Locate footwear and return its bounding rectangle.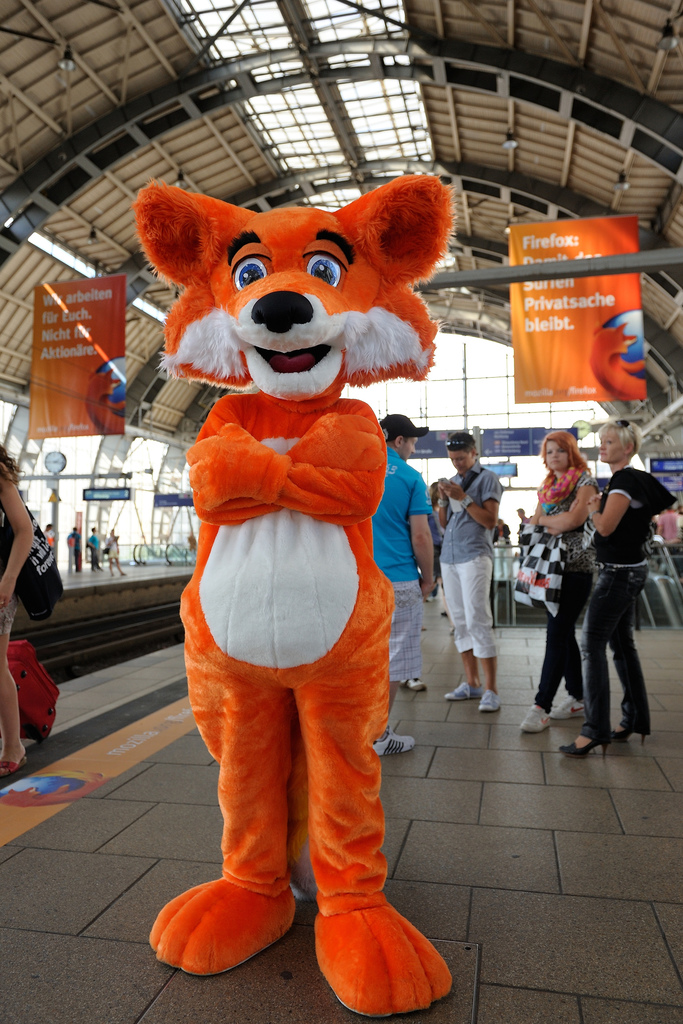
[403,675,424,694].
